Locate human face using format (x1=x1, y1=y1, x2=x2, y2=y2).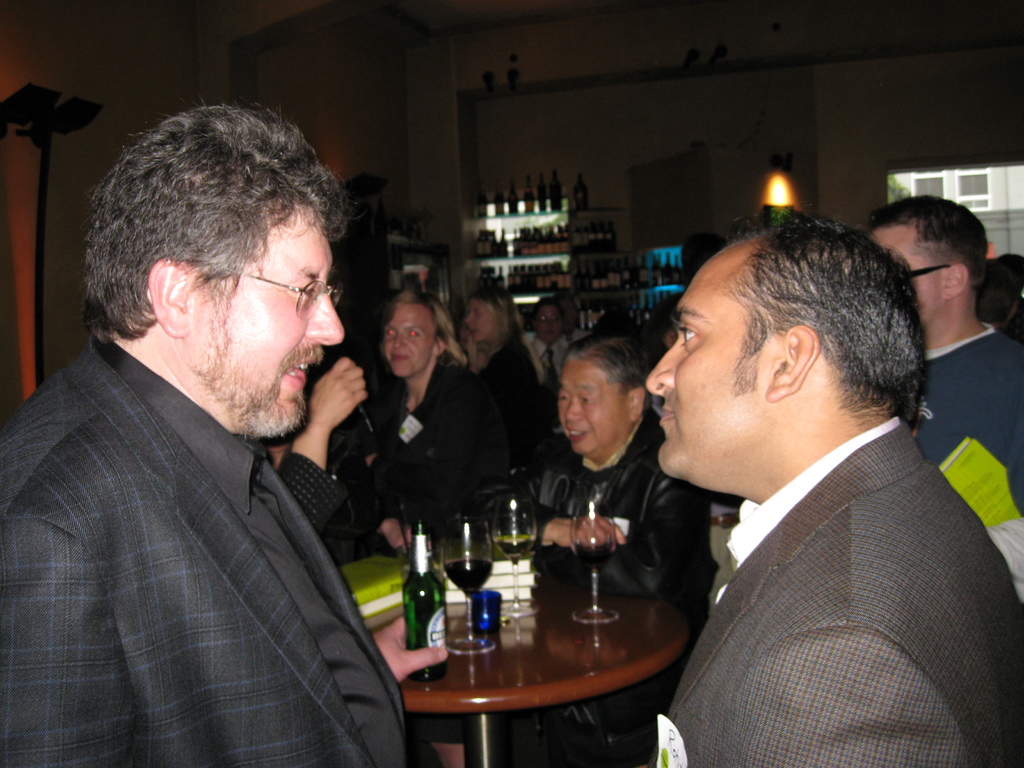
(x1=552, y1=357, x2=632, y2=464).
